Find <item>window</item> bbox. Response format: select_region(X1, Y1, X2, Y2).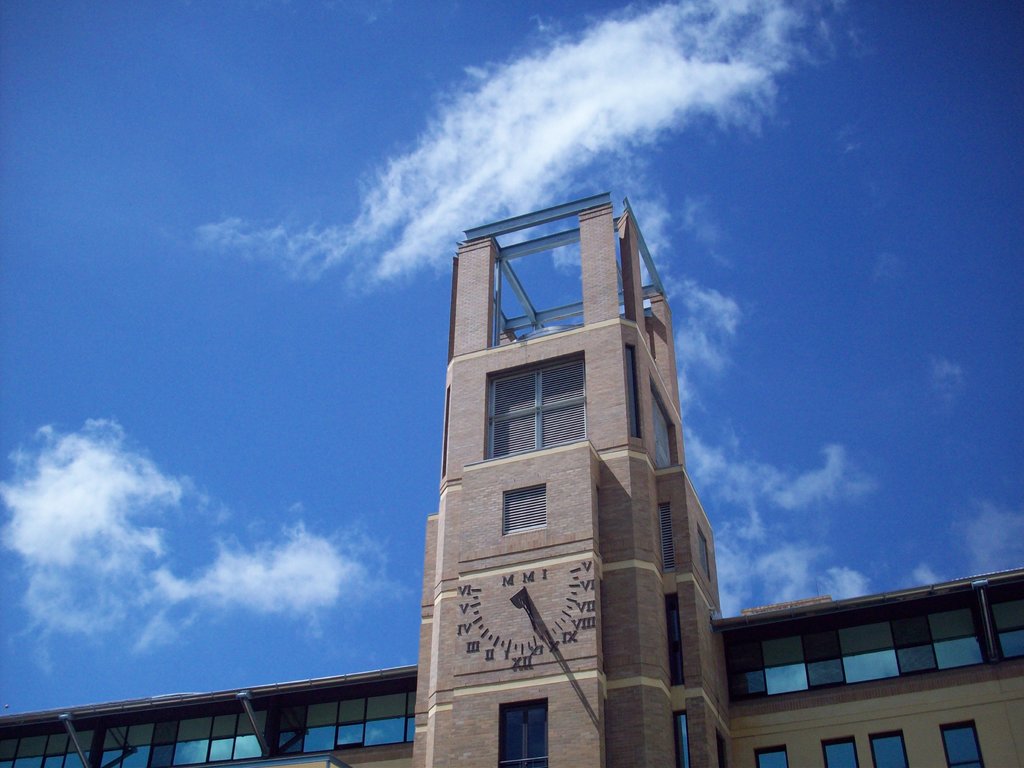
select_region(749, 746, 788, 767).
